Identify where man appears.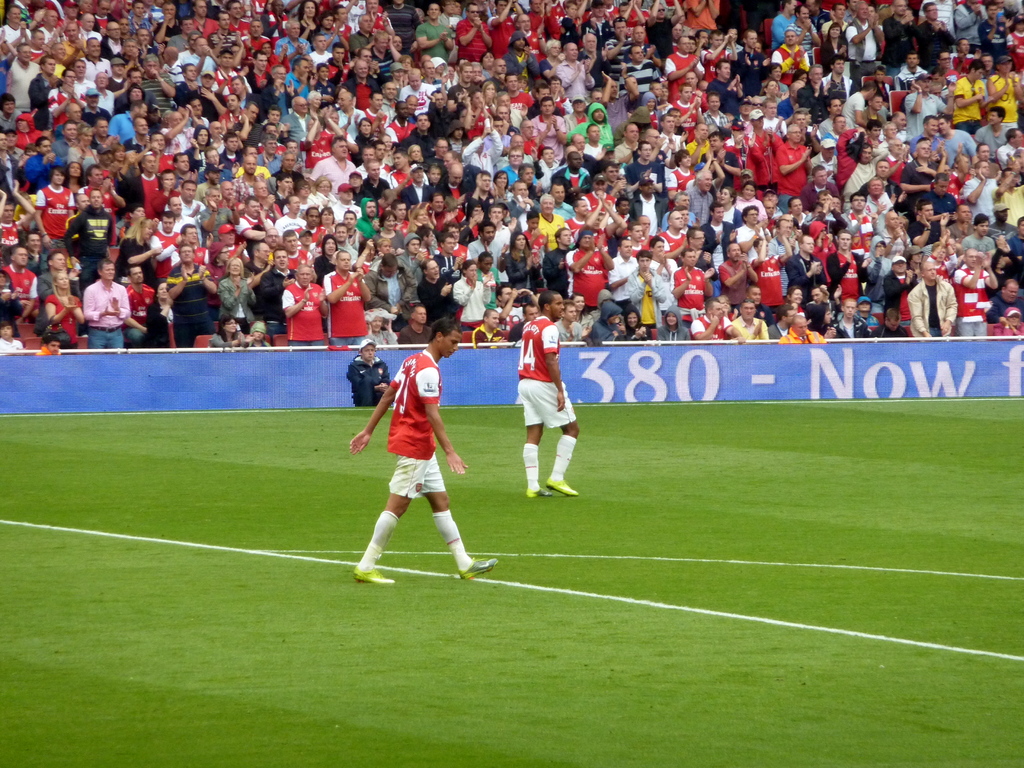
Appears at [left=280, top=264, right=331, bottom=352].
